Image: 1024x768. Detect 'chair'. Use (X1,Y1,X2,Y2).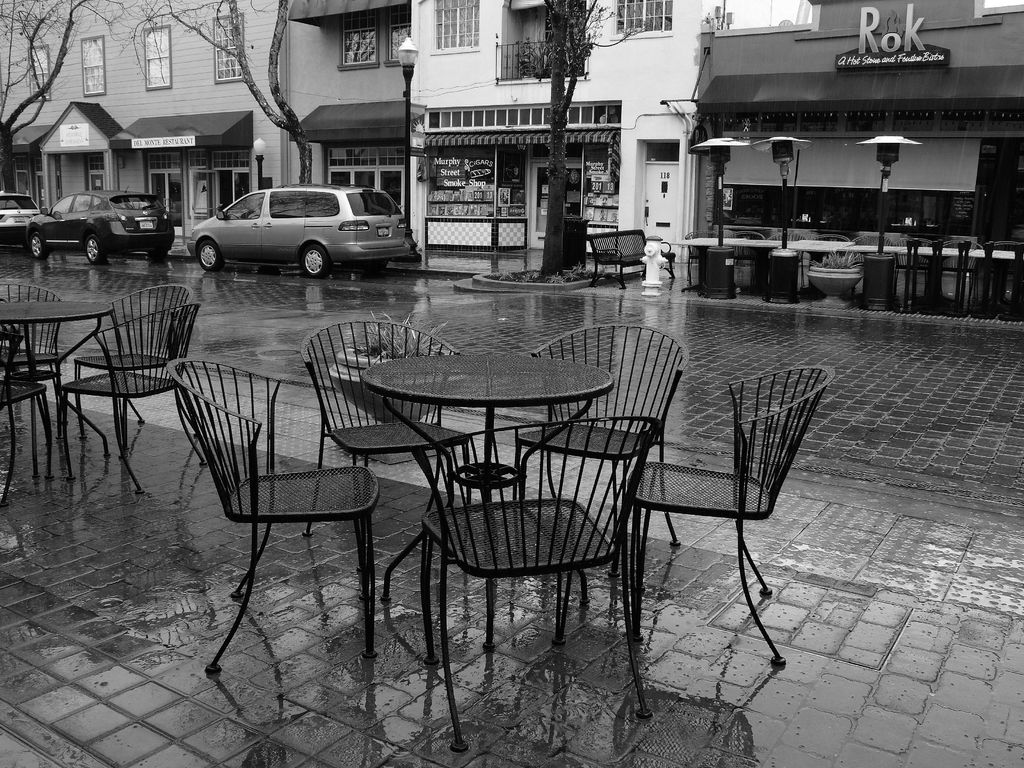
(852,232,895,285).
